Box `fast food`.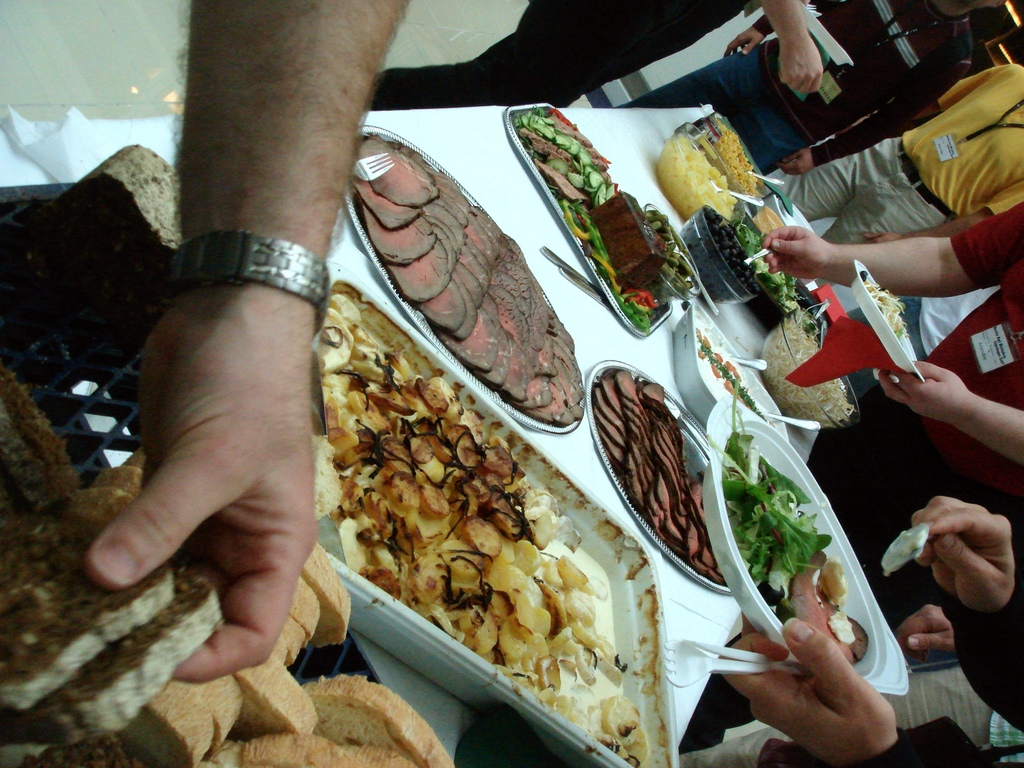
[x1=15, y1=554, x2=237, y2=753].
